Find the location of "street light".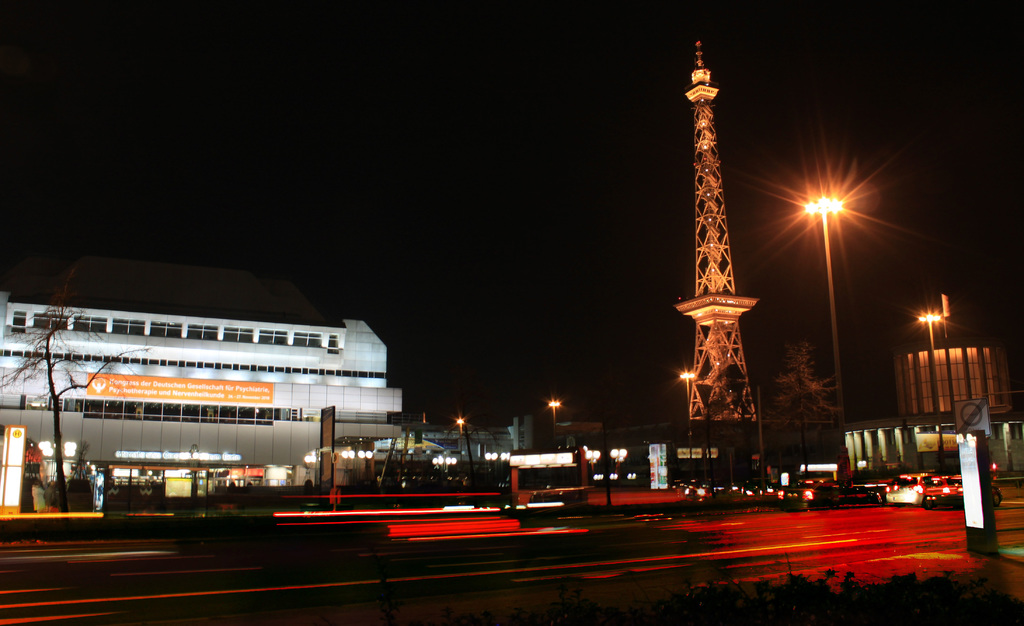
Location: {"left": 680, "top": 372, "right": 695, "bottom": 484}.
